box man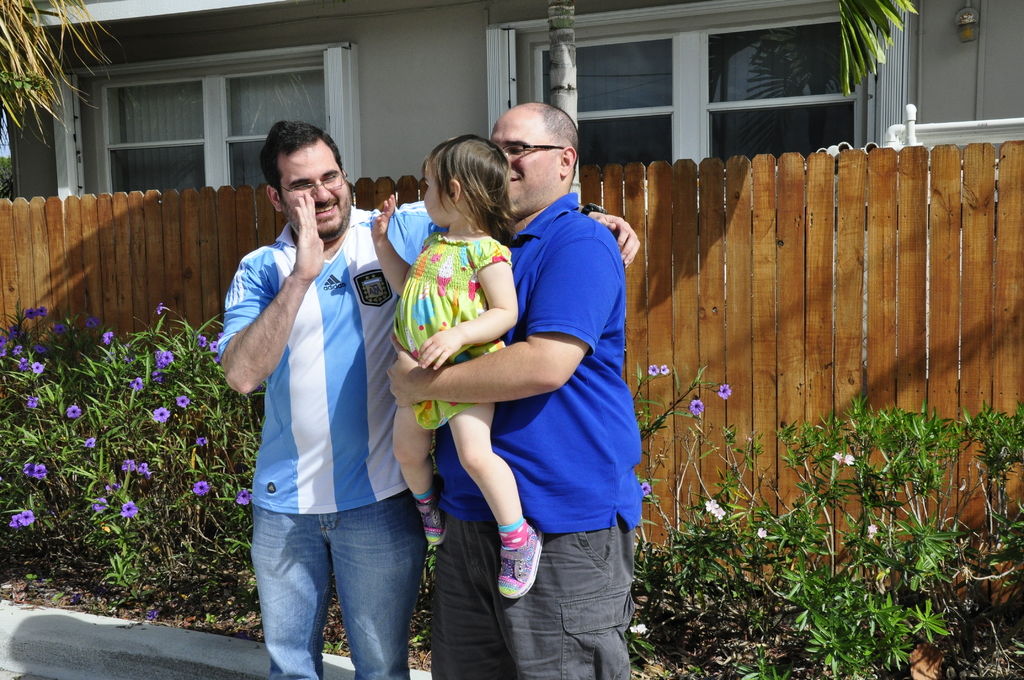
l=217, t=121, r=643, b=679
